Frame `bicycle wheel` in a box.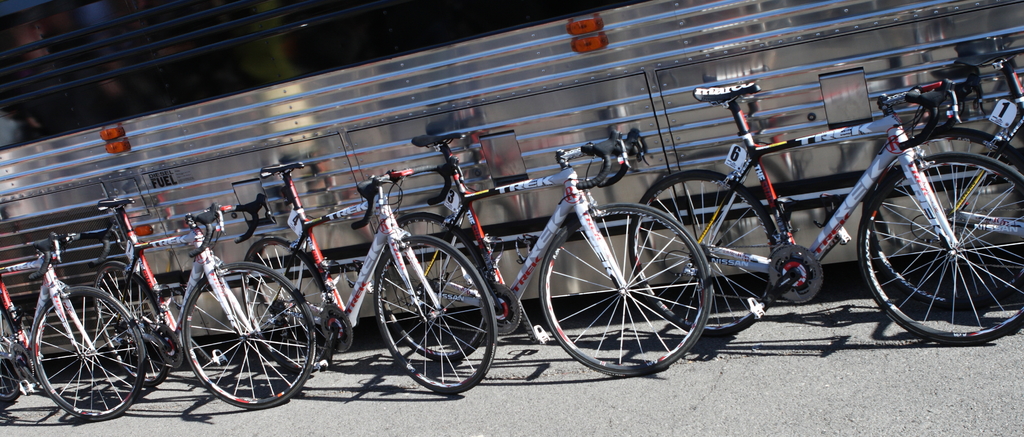
pyautogui.locateOnScreen(628, 168, 776, 339).
